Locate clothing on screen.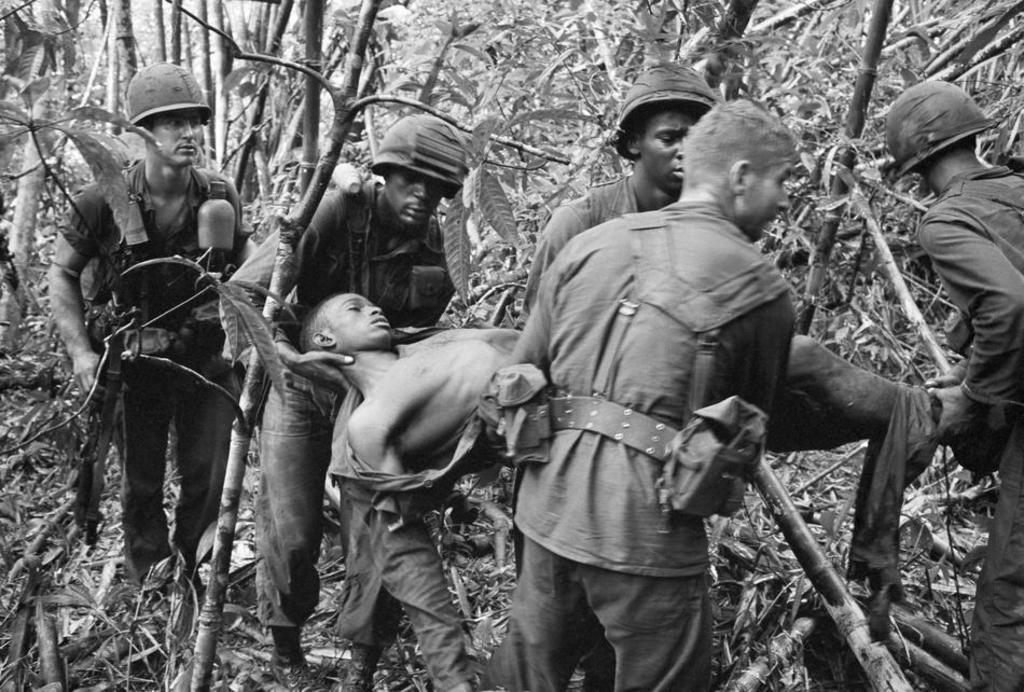
On screen at detection(213, 179, 459, 623).
